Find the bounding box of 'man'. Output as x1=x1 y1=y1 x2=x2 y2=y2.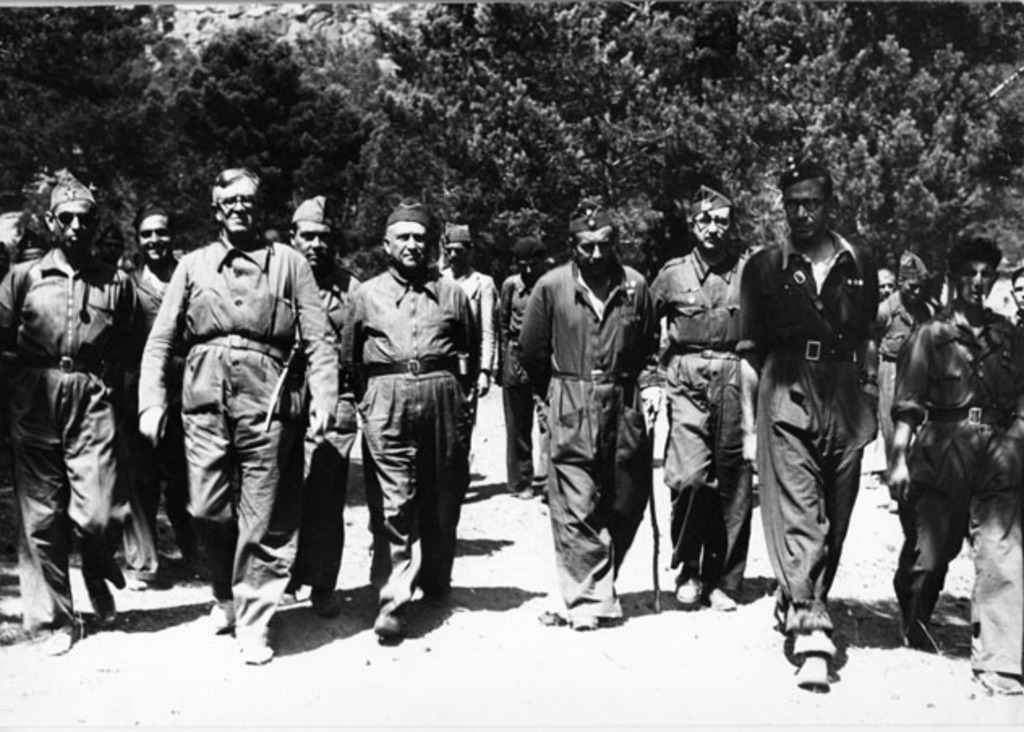
x1=441 y1=222 x2=502 y2=428.
